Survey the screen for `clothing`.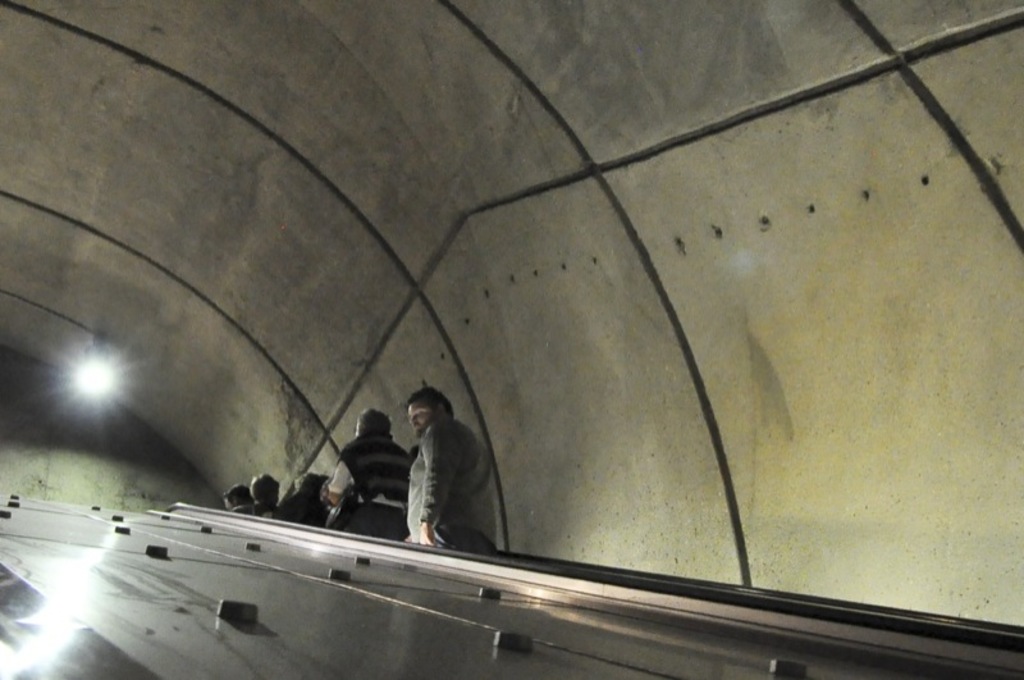
Survey found: left=389, top=396, right=495, bottom=566.
